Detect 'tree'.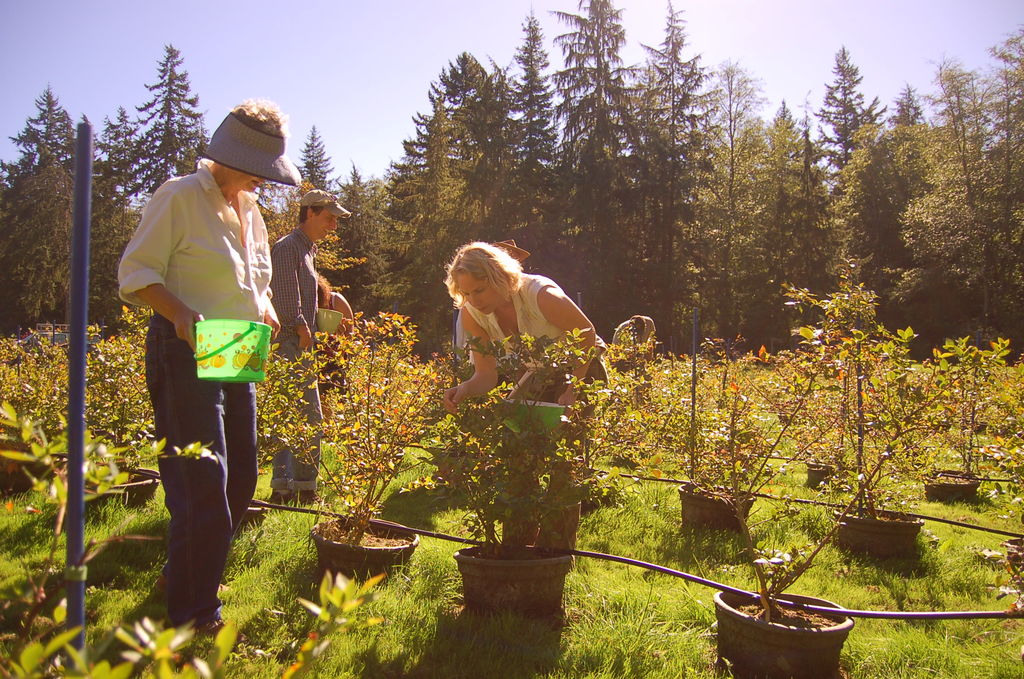
Detected at [0,41,210,343].
